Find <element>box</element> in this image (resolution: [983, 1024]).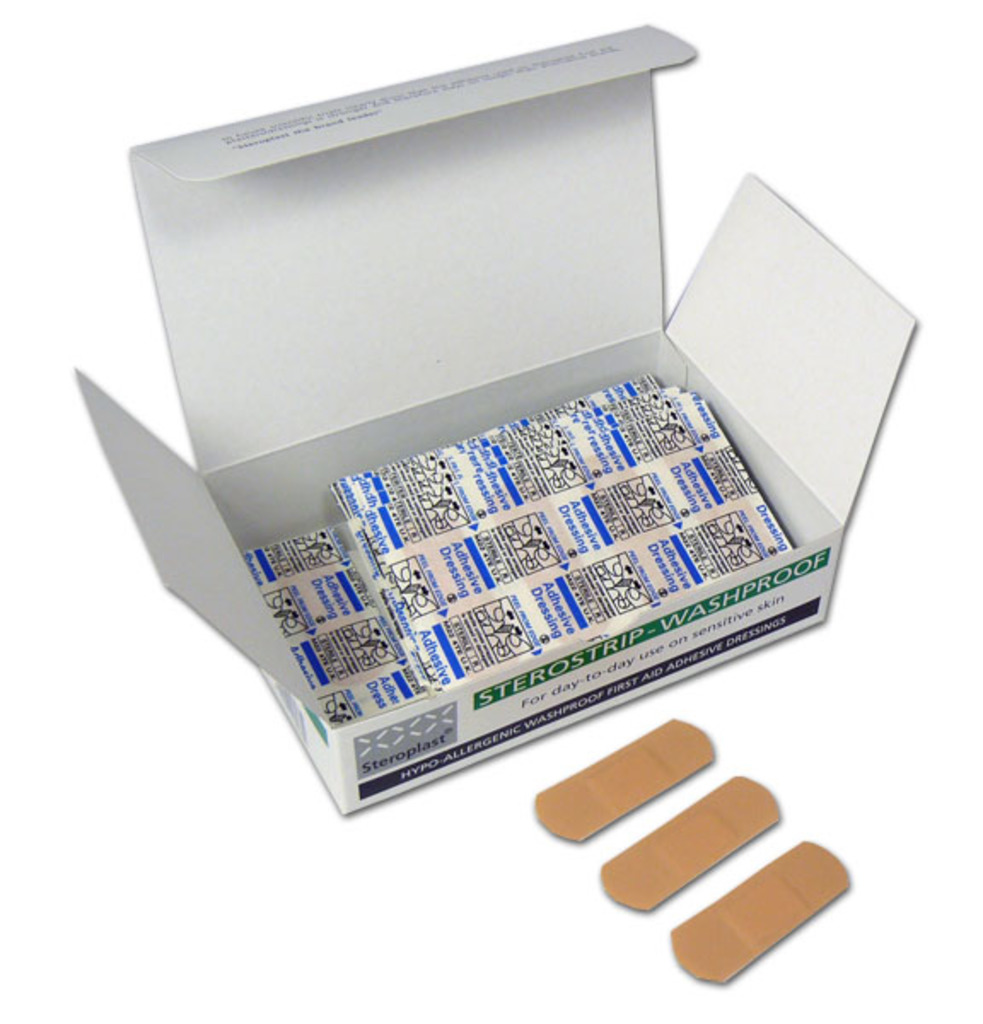
region(75, 24, 918, 821).
